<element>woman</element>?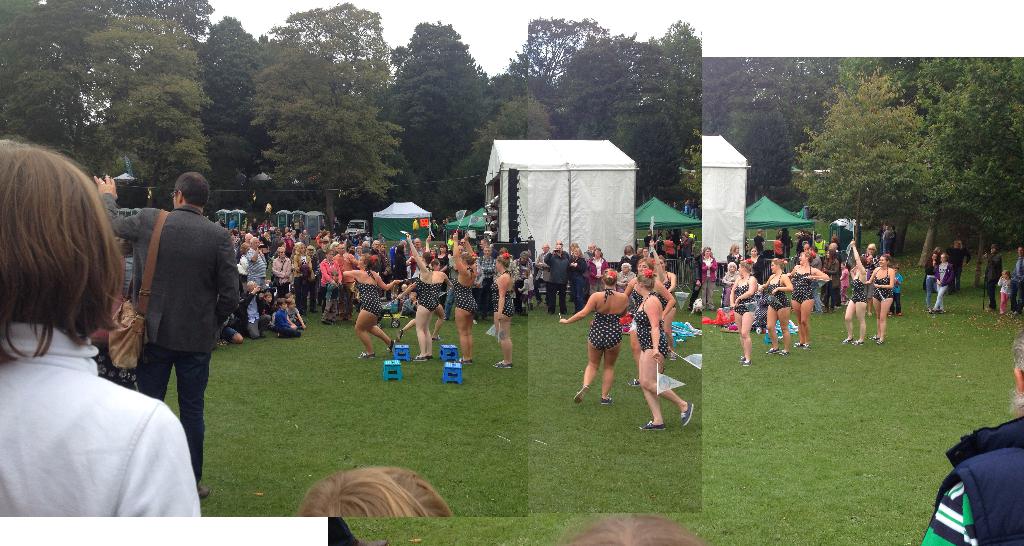
bbox=(946, 241, 970, 293)
